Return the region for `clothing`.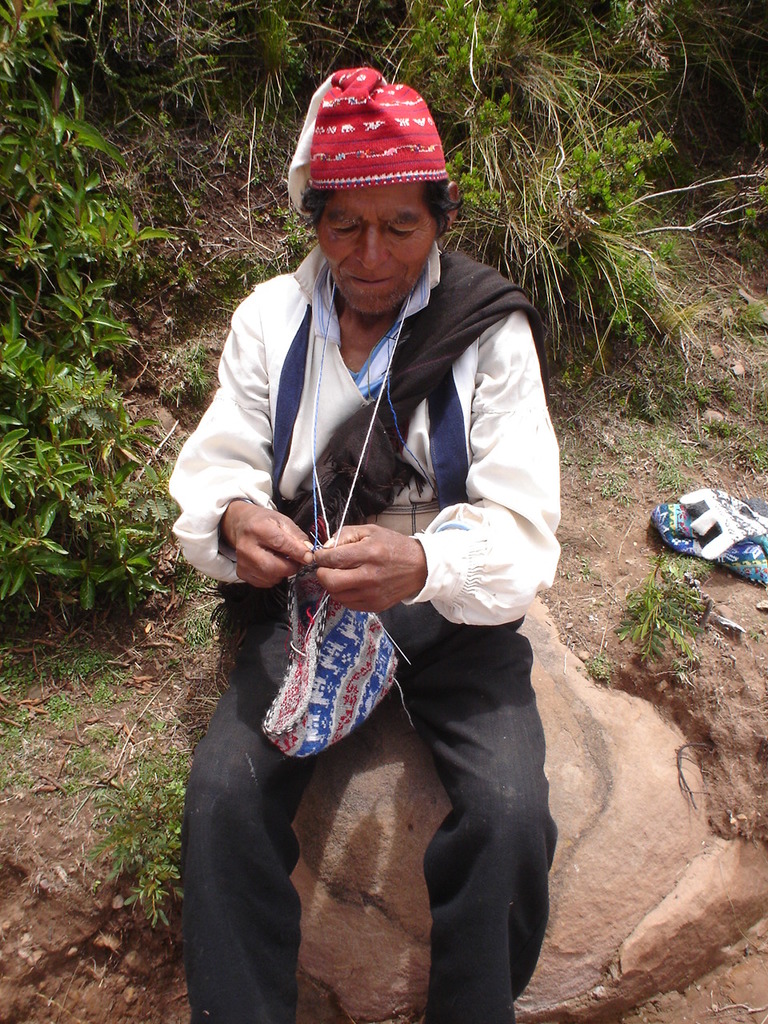
[left=256, top=266, right=576, bottom=974].
